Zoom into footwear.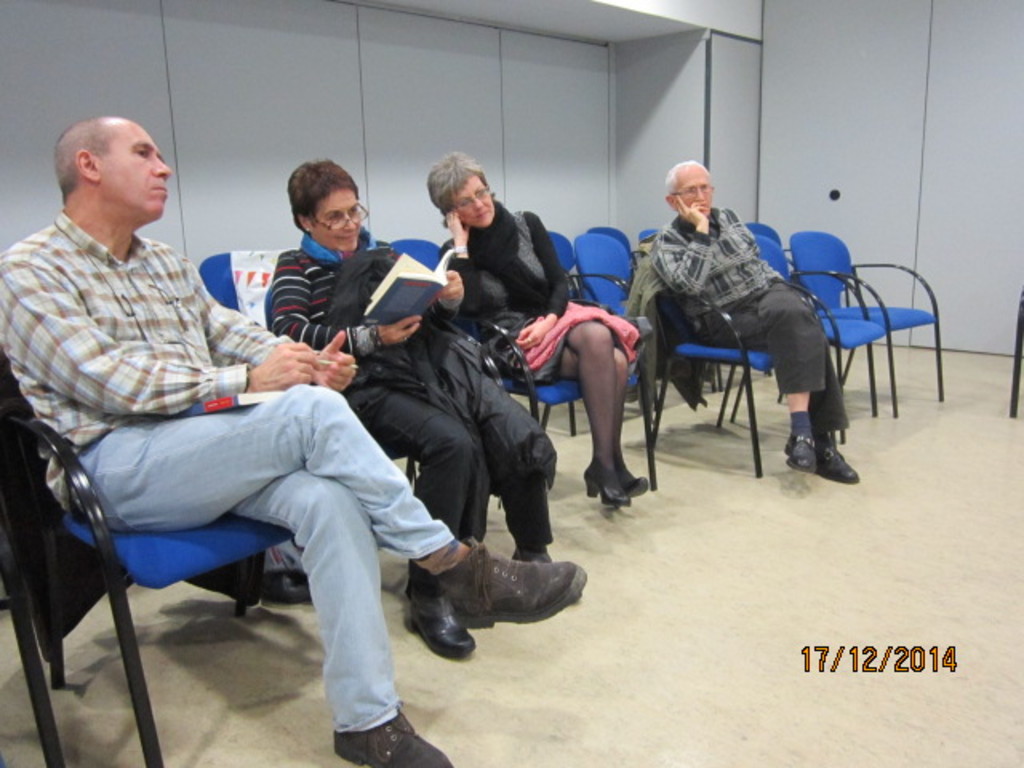
Zoom target: (442, 555, 570, 645).
